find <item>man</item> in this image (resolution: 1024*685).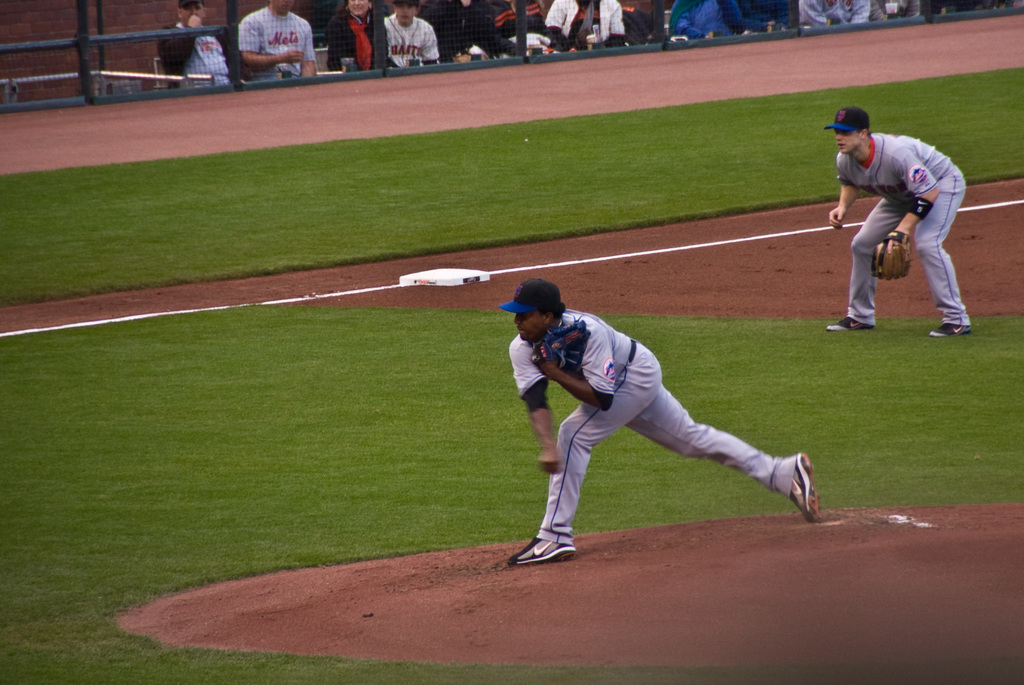
bbox(828, 102, 980, 349).
